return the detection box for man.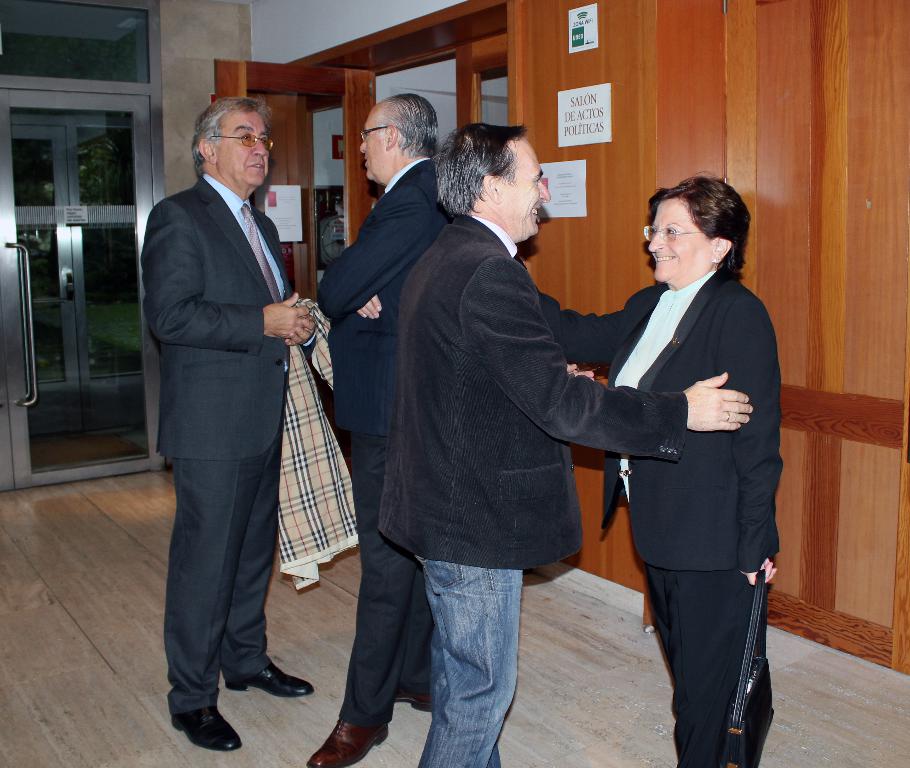
l=394, t=121, r=757, b=767.
